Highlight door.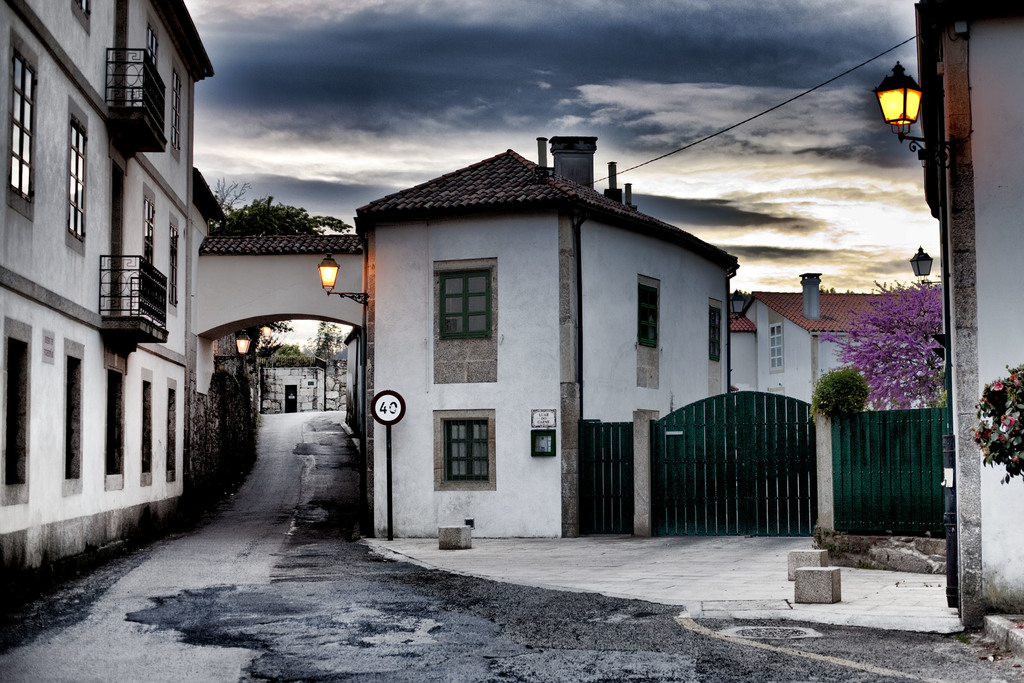
Highlighted region: 285 384 297 413.
